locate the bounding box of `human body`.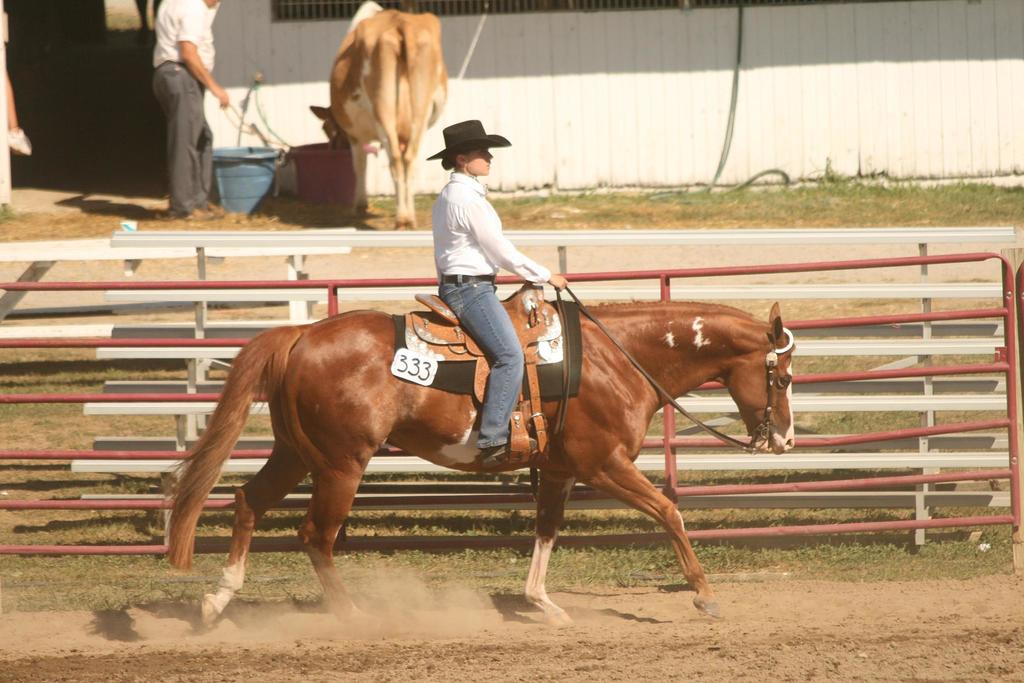
Bounding box: select_region(140, 1, 223, 210).
